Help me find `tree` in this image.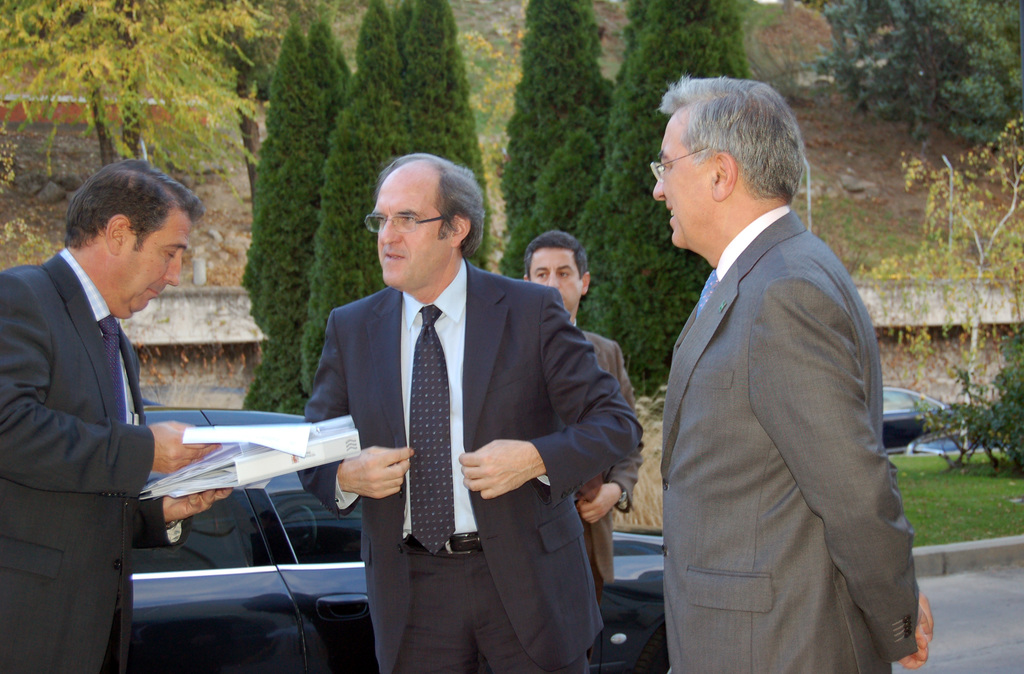
Found it: x1=509, y1=0, x2=620, y2=283.
